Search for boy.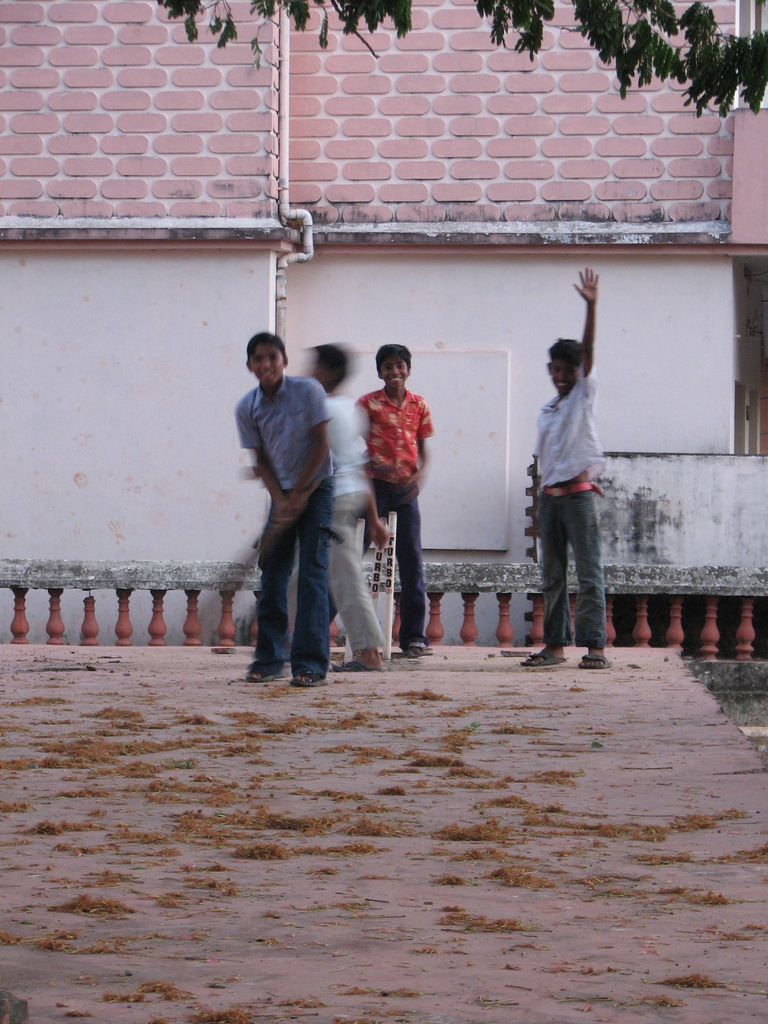
Found at detection(308, 346, 386, 673).
